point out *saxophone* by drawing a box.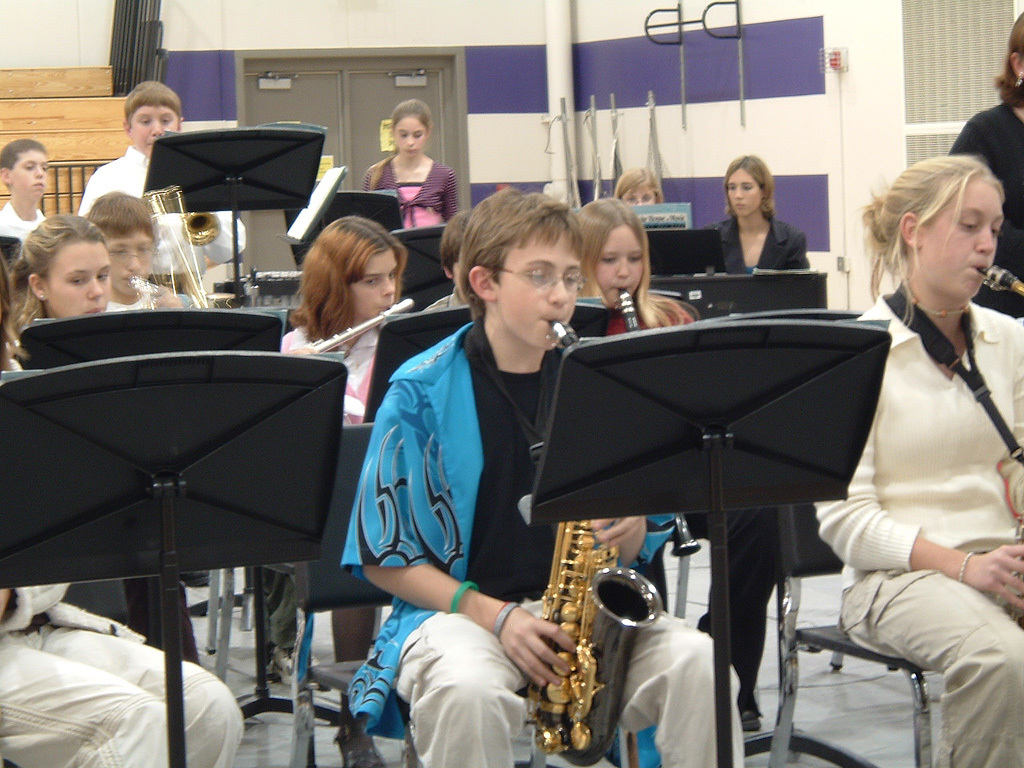
(523, 317, 663, 767).
